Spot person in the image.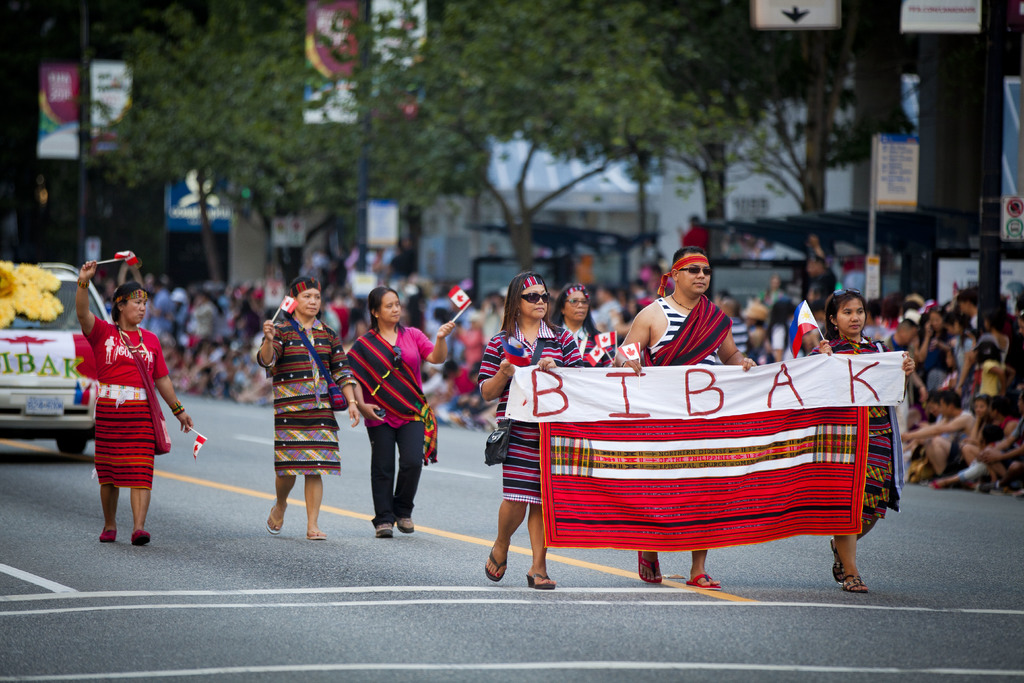
person found at 70 252 199 549.
